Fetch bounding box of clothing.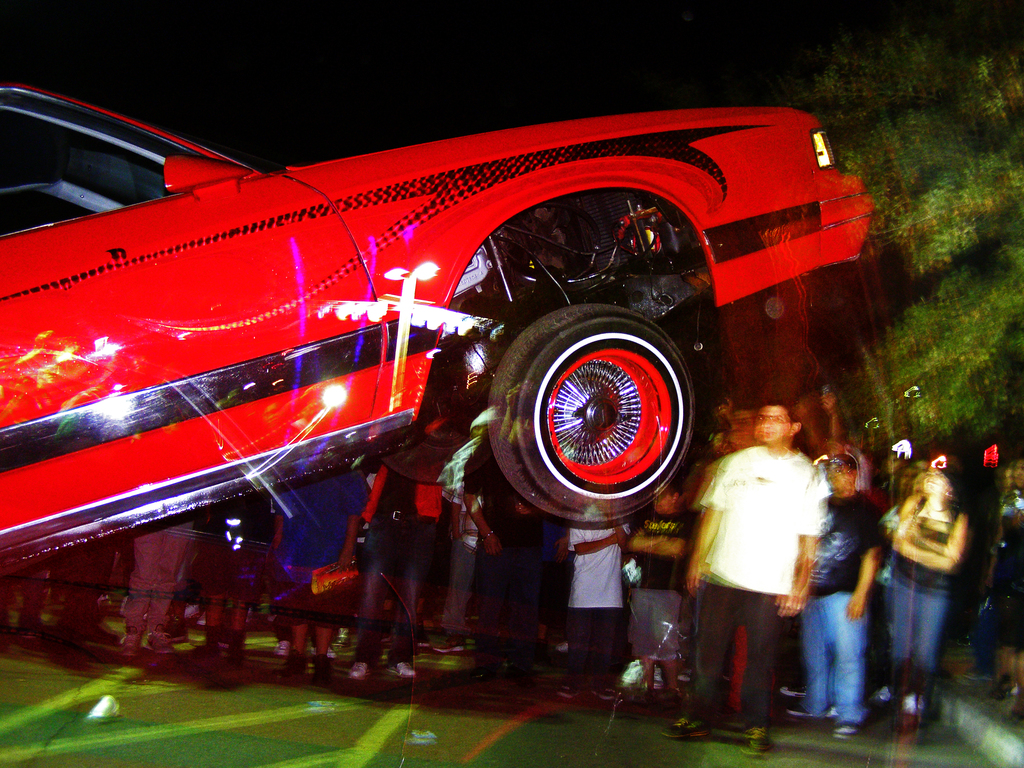
Bbox: x1=462 y1=441 x2=573 y2=667.
